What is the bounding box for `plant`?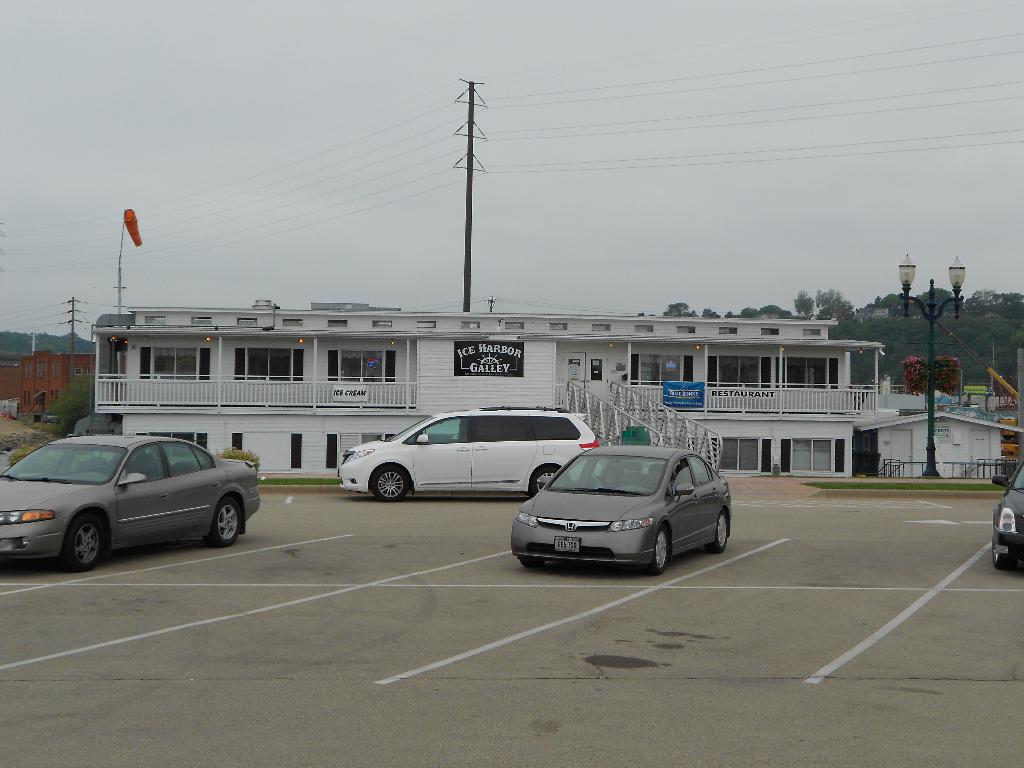
x1=7, y1=445, x2=47, y2=463.
